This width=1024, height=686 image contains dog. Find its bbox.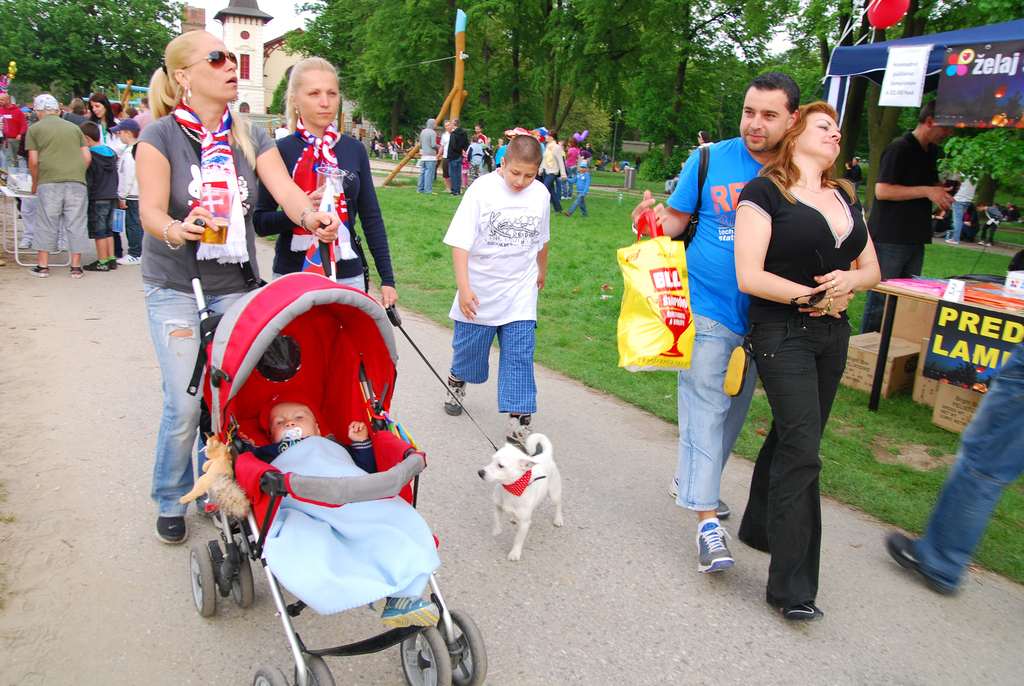
BBox(477, 430, 562, 562).
